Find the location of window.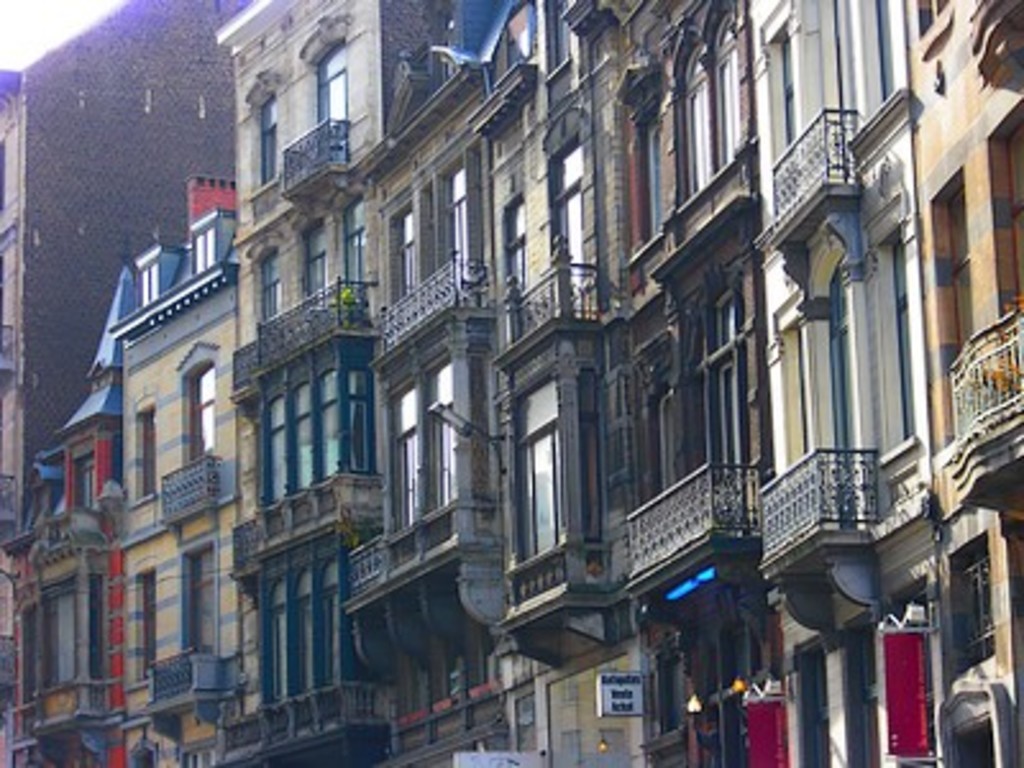
Location: detection(909, 0, 960, 54).
